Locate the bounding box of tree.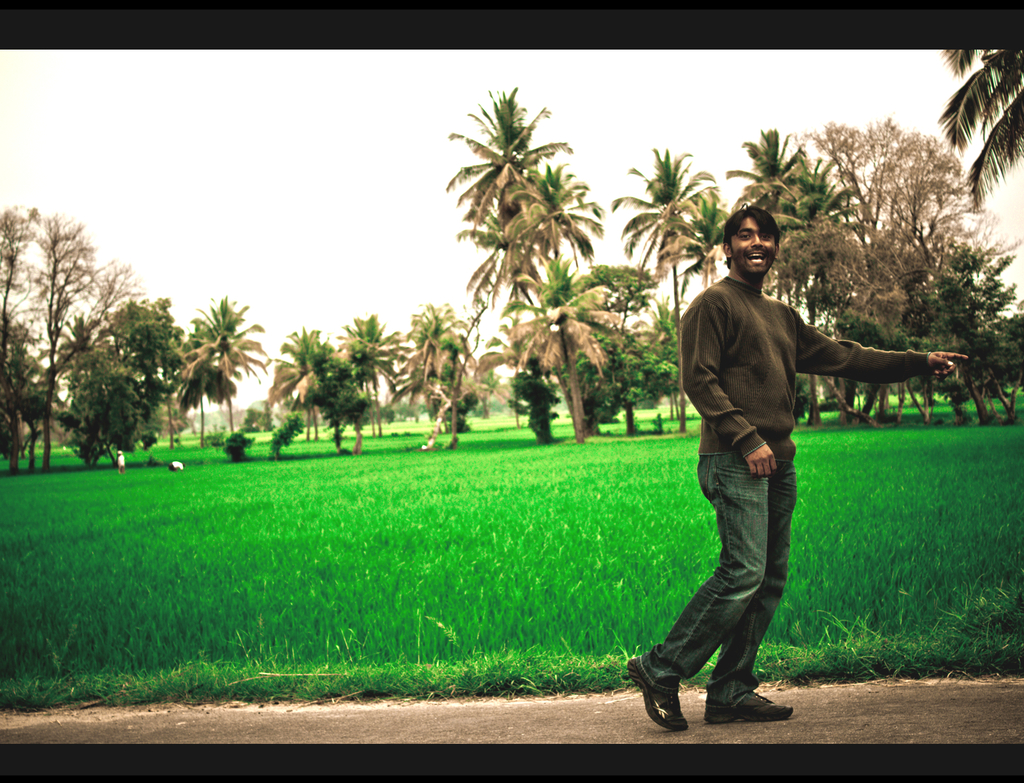
Bounding box: <box>425,59,630,461</box>.
